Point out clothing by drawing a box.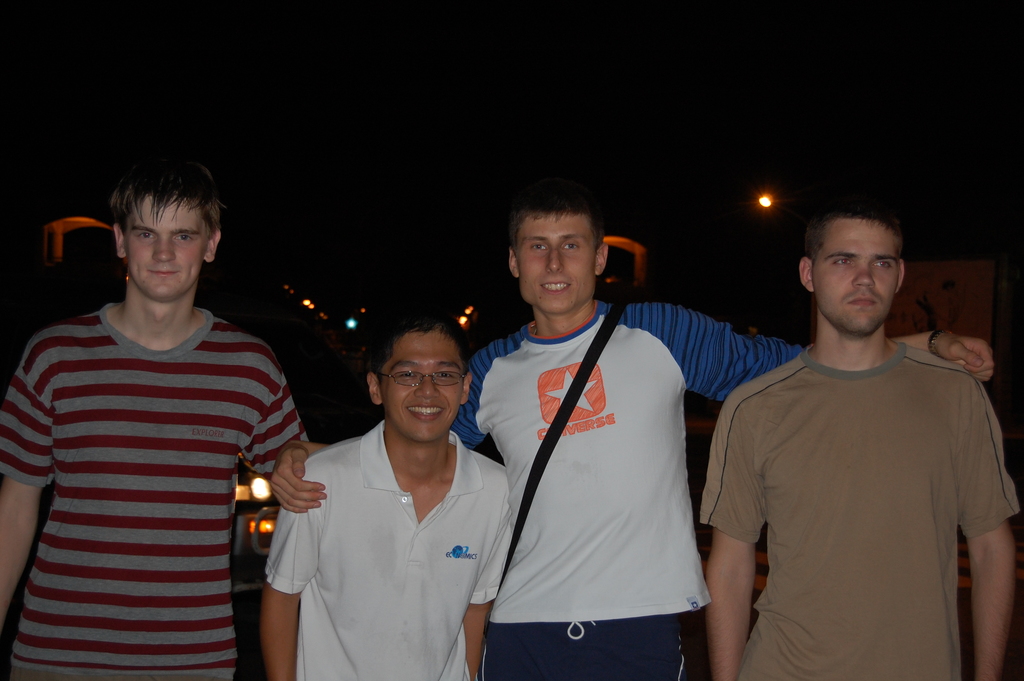
{"left": 449, "top": 291, "right": 806, "bottom": 680}.
